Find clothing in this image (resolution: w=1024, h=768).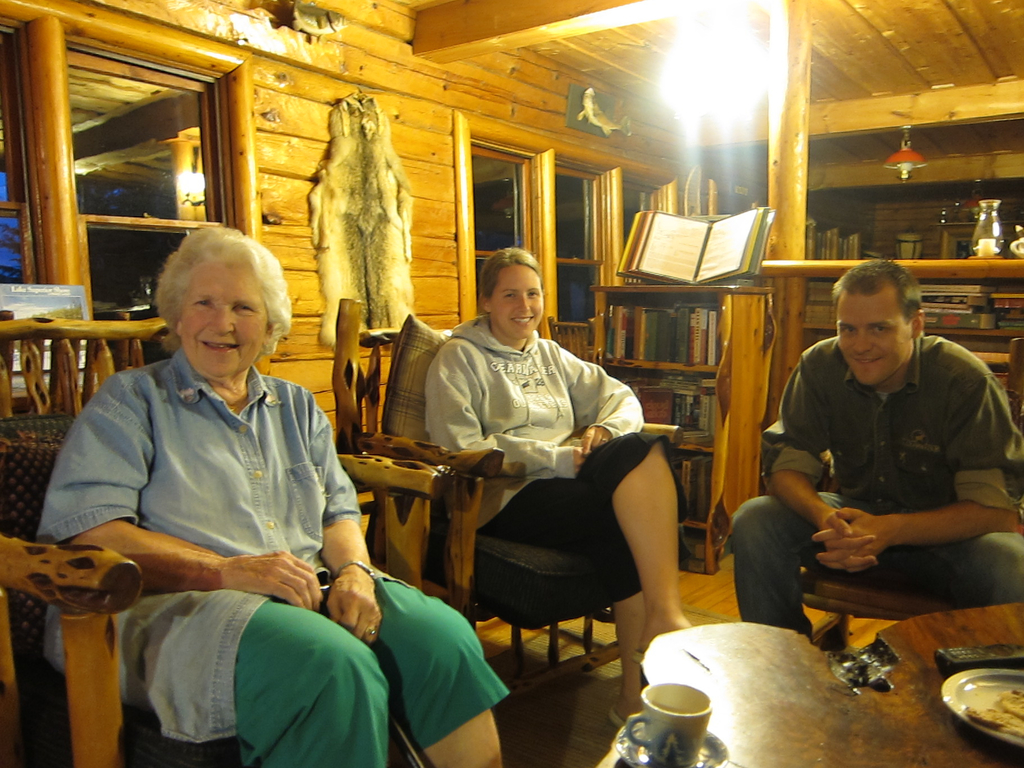
BBox(395, 281, 663, 660).
